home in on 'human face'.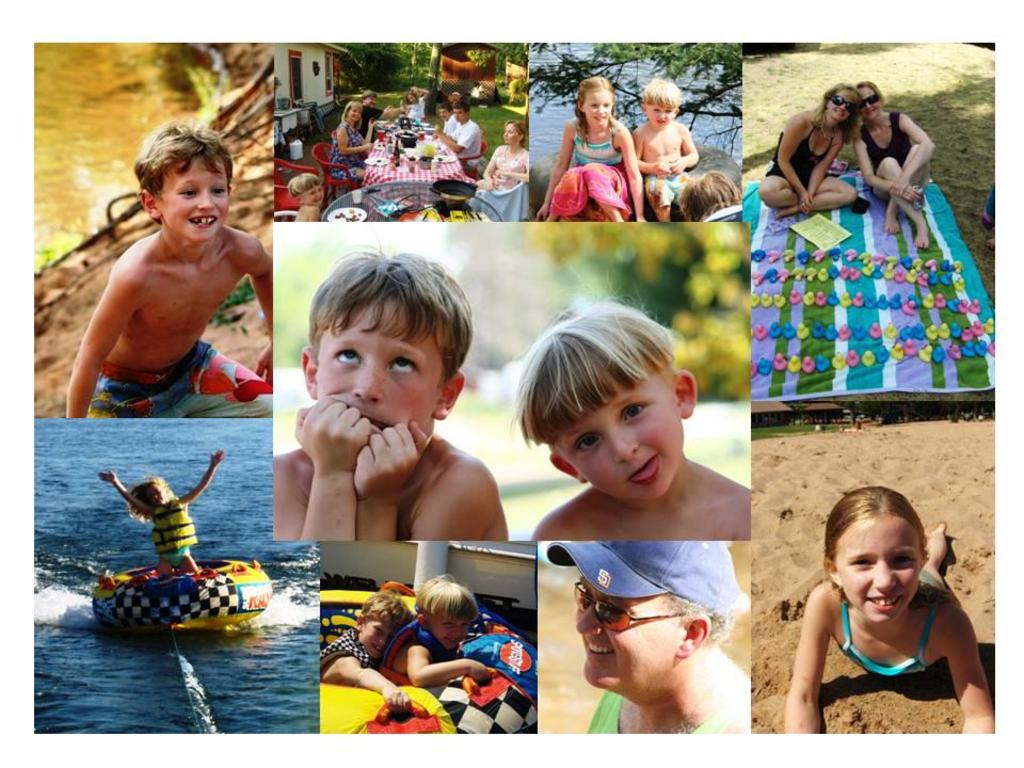
Homed in at BBox(539, 375, 685, 506).
